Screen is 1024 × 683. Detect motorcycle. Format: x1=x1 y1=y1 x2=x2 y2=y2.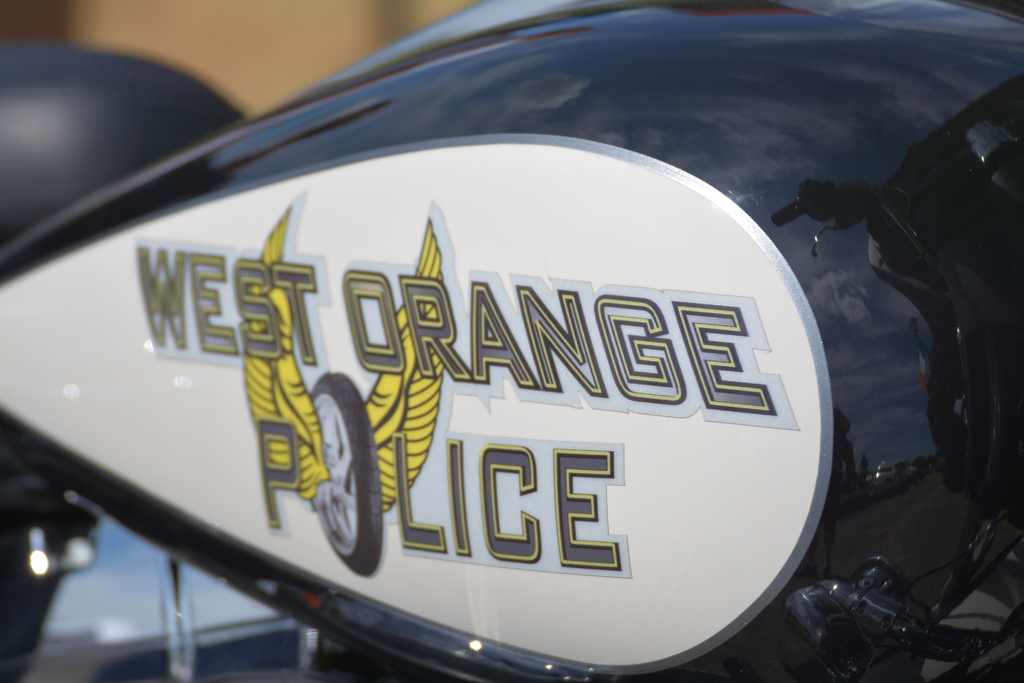
x1=0 y1=0 x2=974 y2=682.
